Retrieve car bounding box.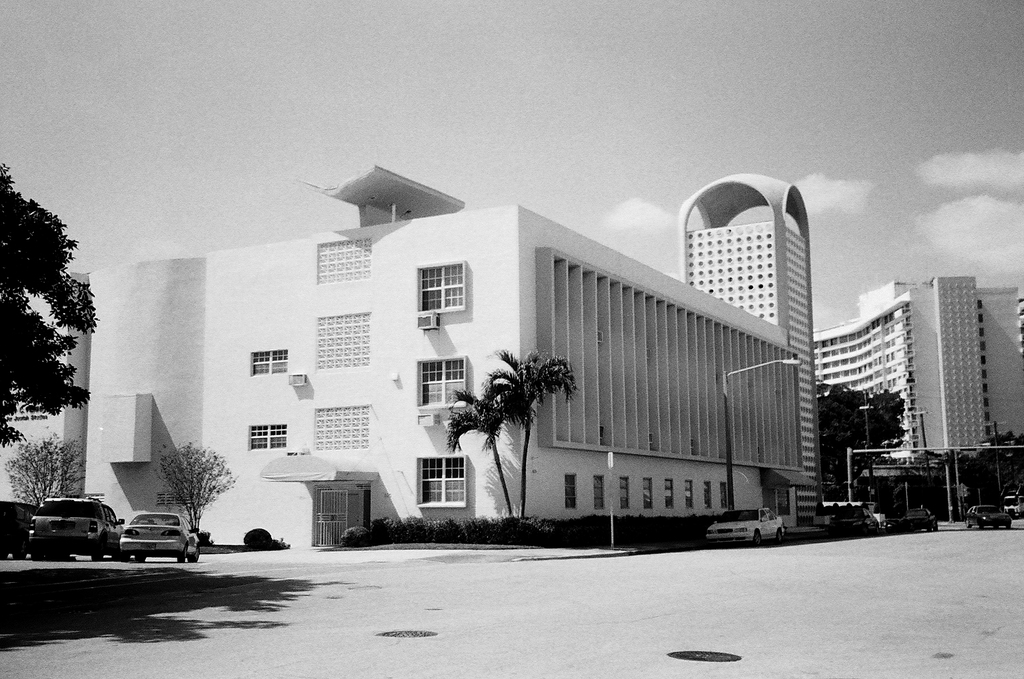
Bounding box: {"left": 116, "top": 511, "right": 202, "bottom": 560}.
